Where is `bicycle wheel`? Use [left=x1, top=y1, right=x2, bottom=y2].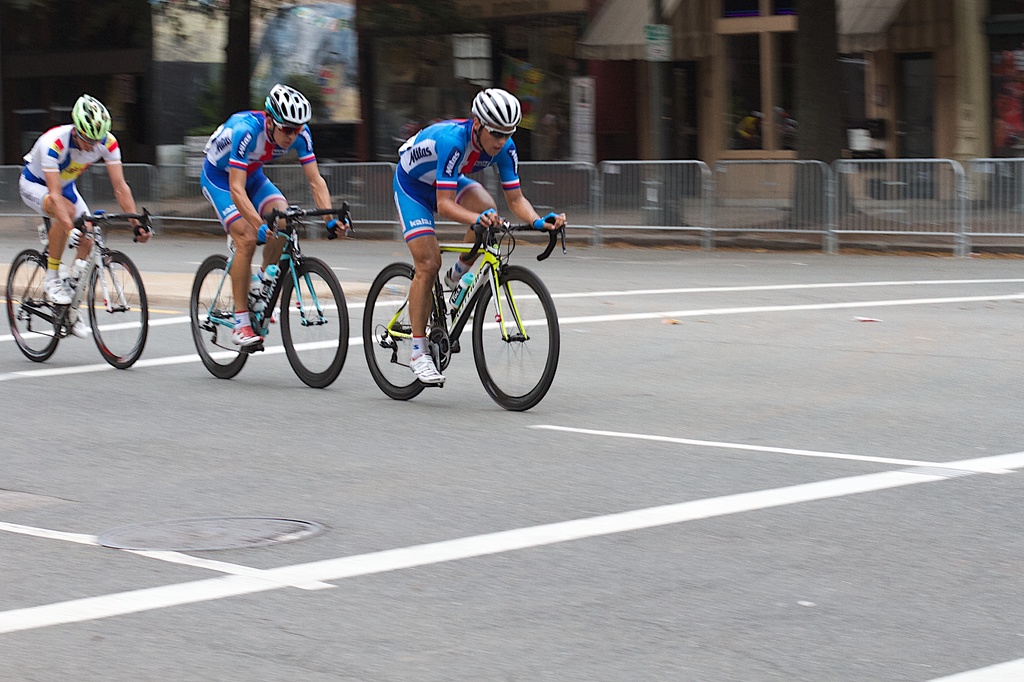
[left=276, top=255, right=350, bottom=389].
